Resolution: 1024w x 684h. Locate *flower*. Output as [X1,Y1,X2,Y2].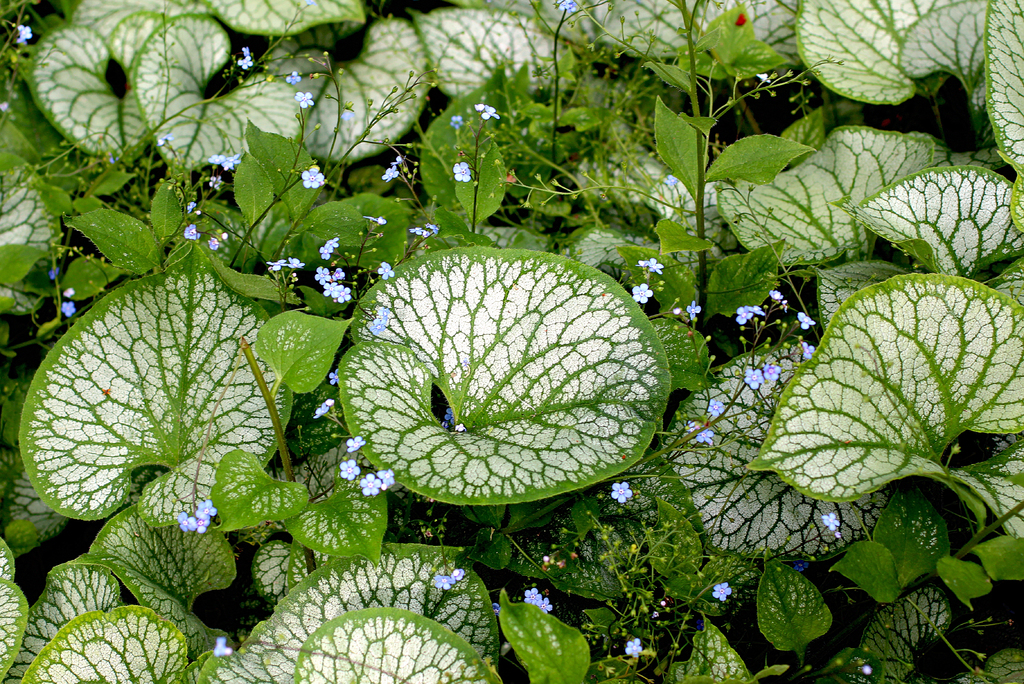
[410,222,426,240].
